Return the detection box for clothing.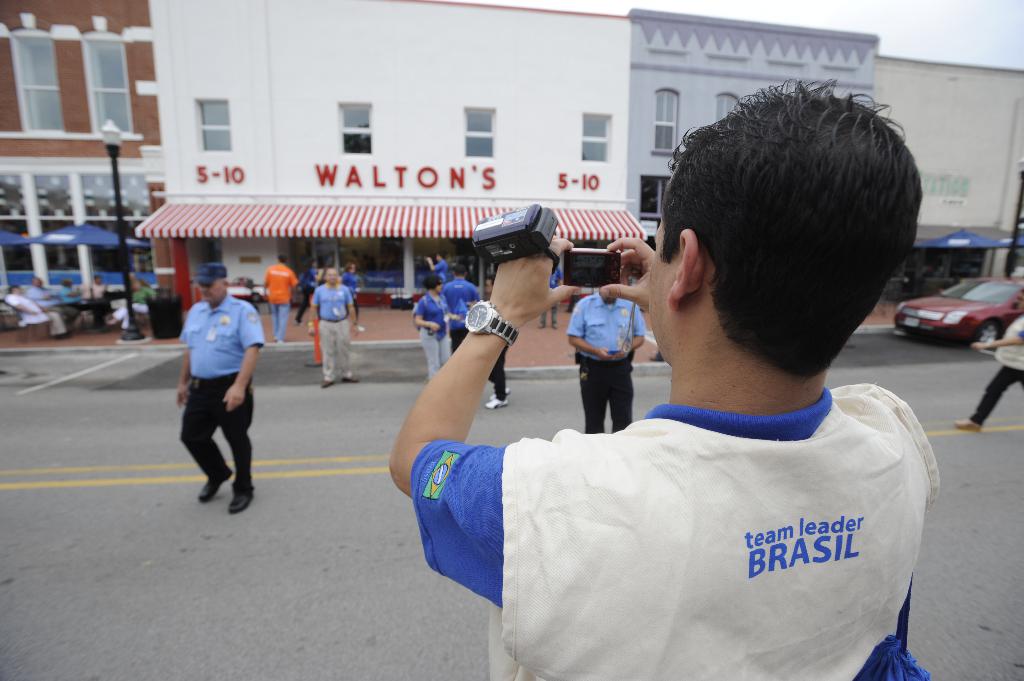
bbox=[80, 282, 115, 324].
